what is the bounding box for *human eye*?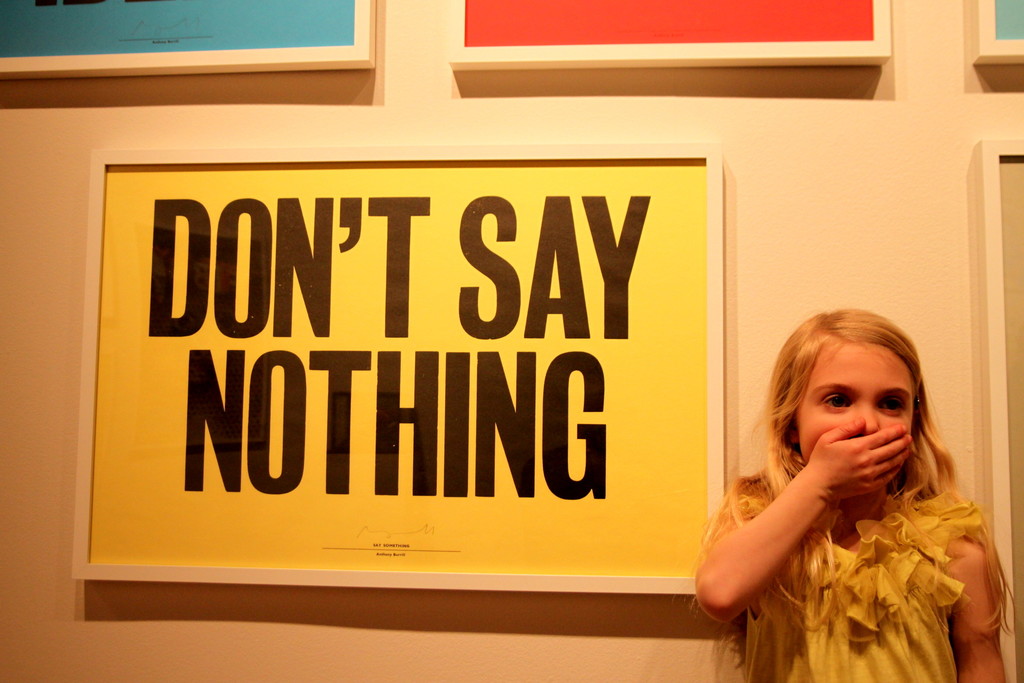
pyautogui.locateOnScreen(877, 392, 902, 413).
